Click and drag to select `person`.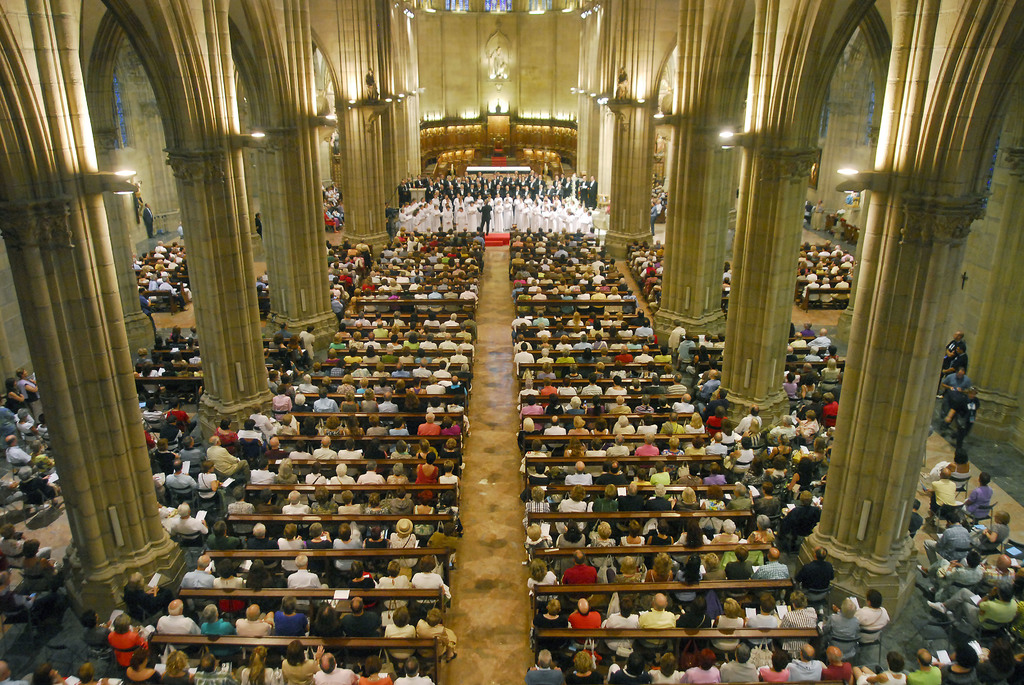
Selection: bbox=(828, 599, 863, 661).
